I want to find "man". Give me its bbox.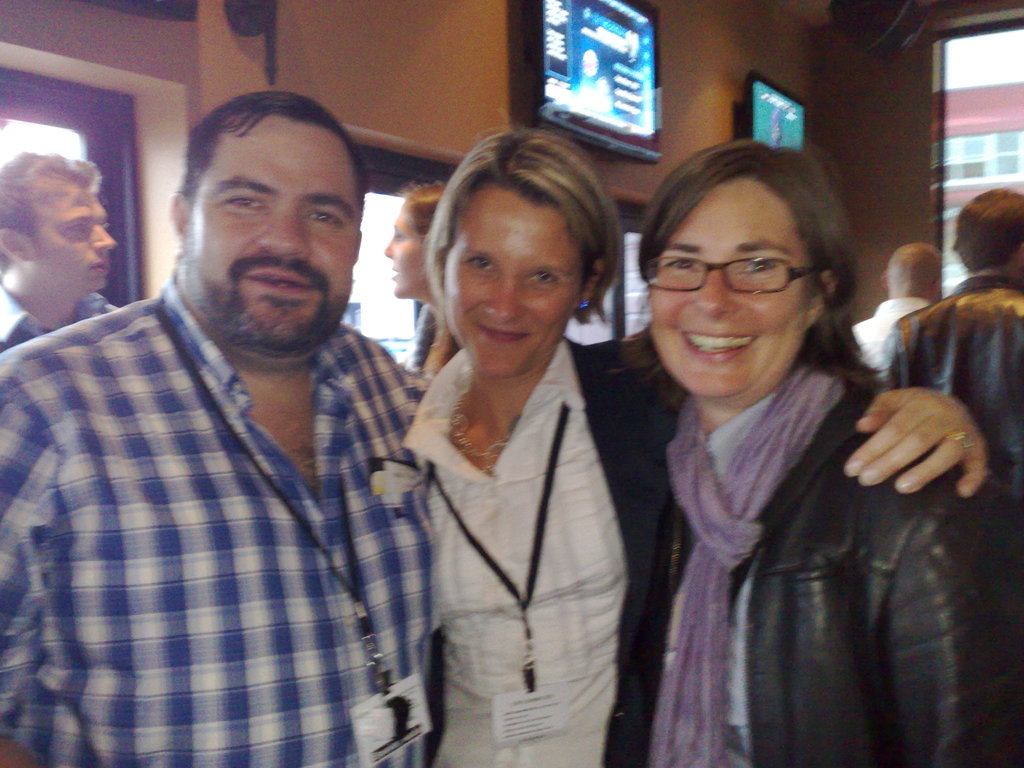
detection(845, 239, 936, 388).
